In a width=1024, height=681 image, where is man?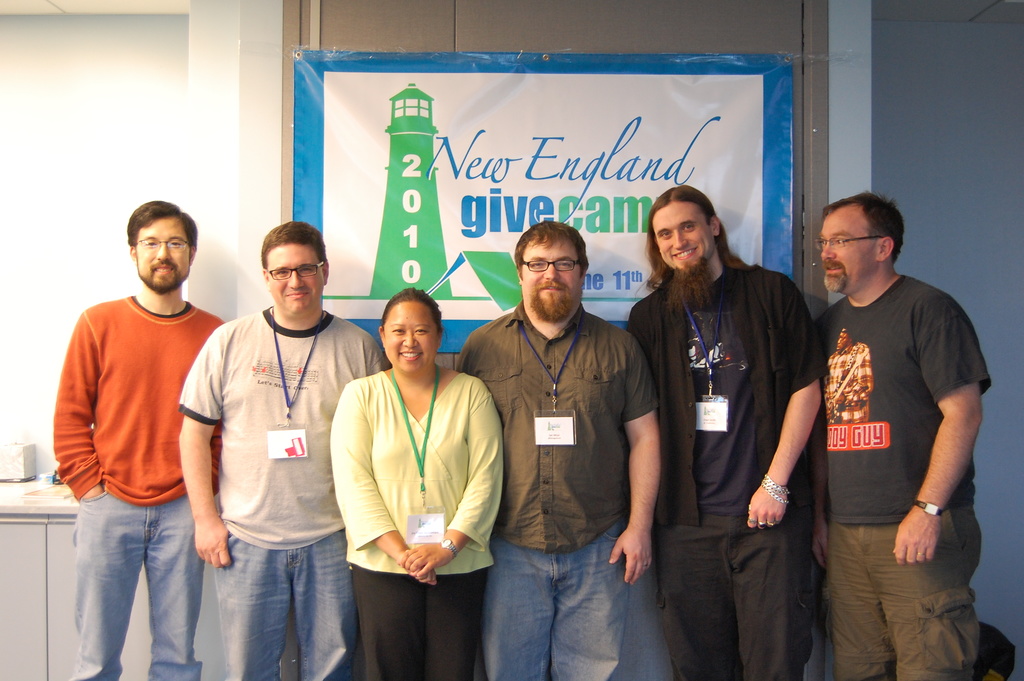
{"left": 815, "top": 191, "right": 992, "bottom": 680}.
